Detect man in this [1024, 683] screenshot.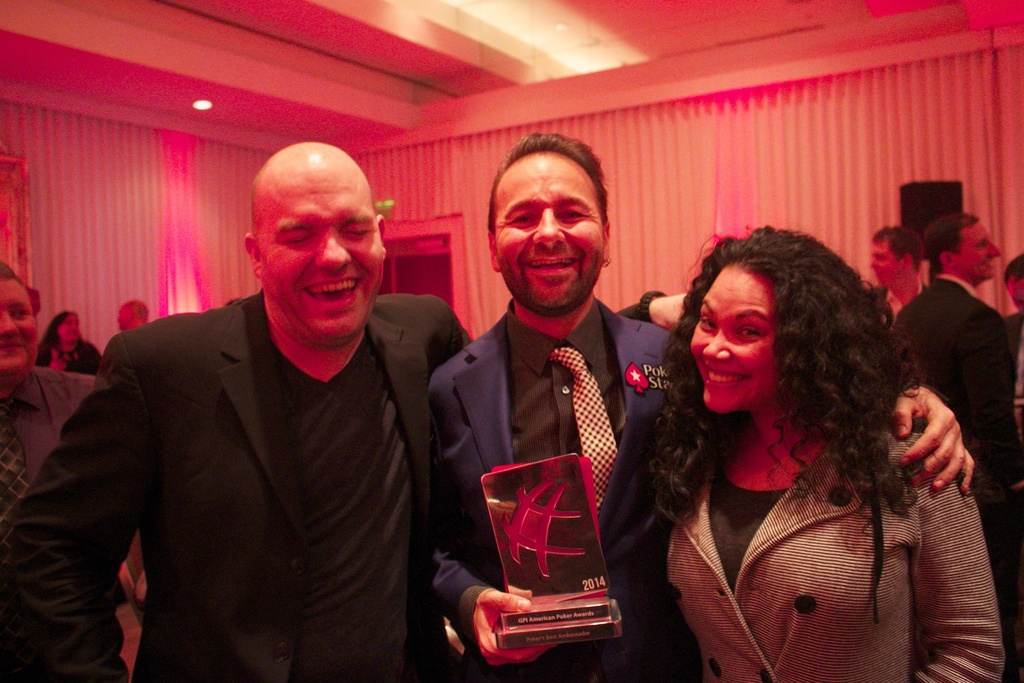
Detection: pyautogui.locateOnScreen(0, 264, 99, 562).
